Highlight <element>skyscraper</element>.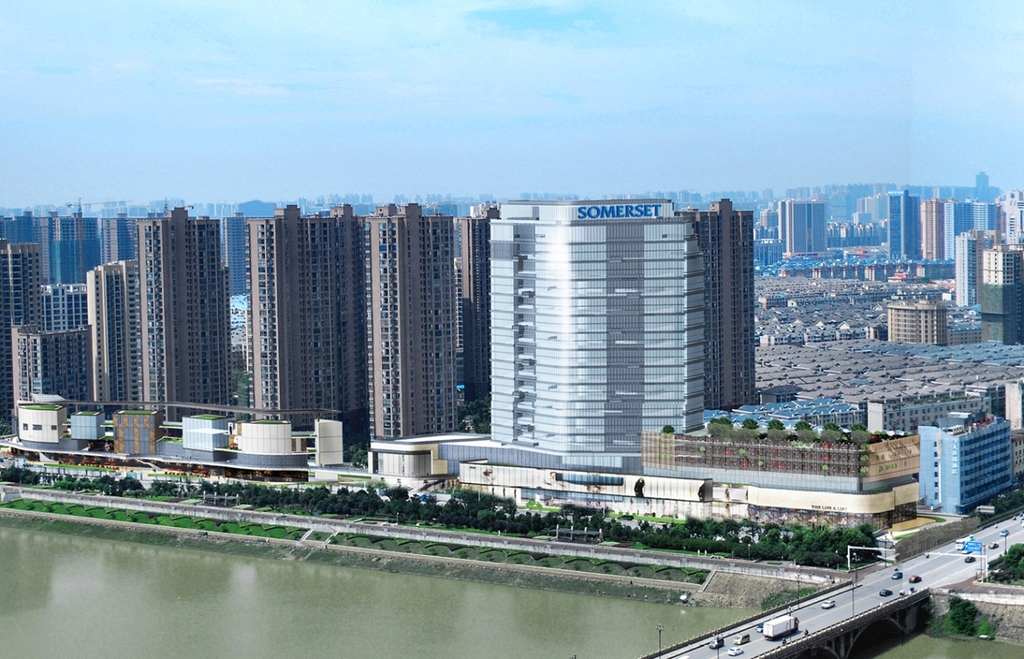
Highlighted region: (771,186,821,221).
